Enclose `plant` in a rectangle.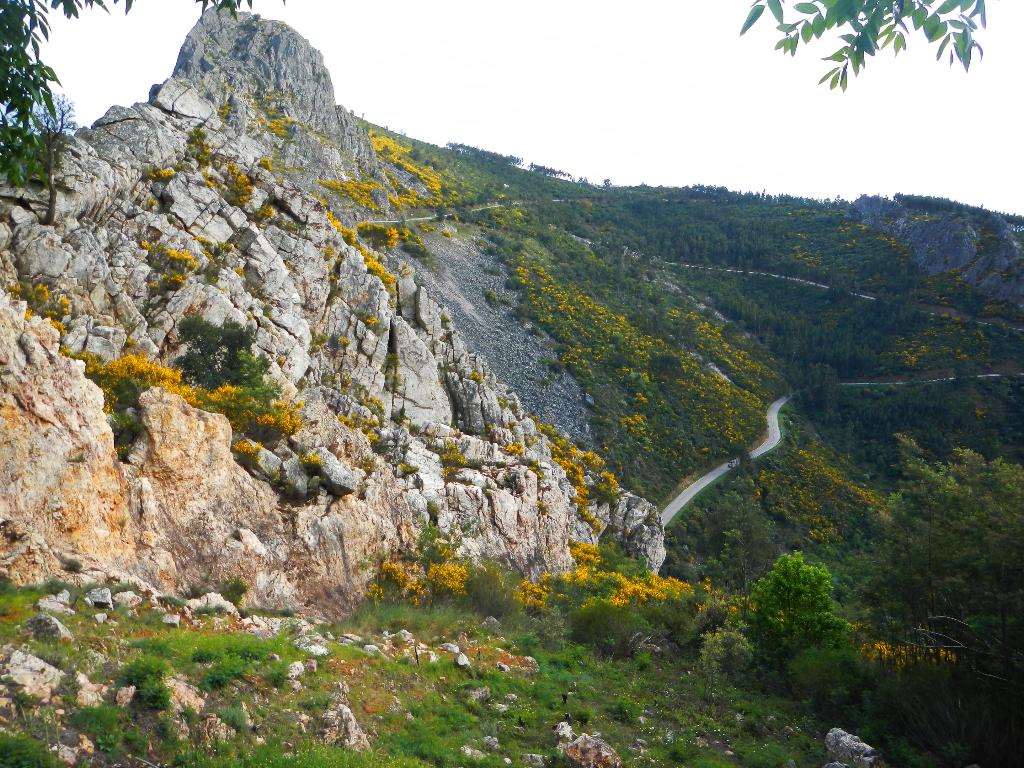
(left=428, top=263, right=440, bottom=273).
